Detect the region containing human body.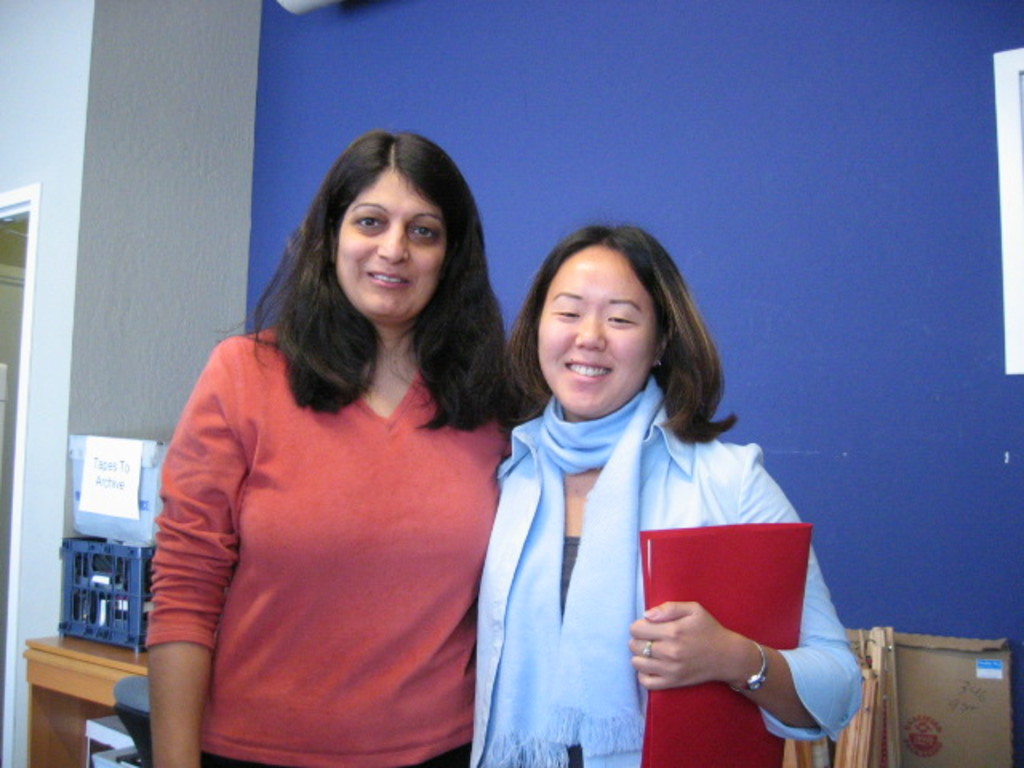
<box>163,139,664,762</box>.
